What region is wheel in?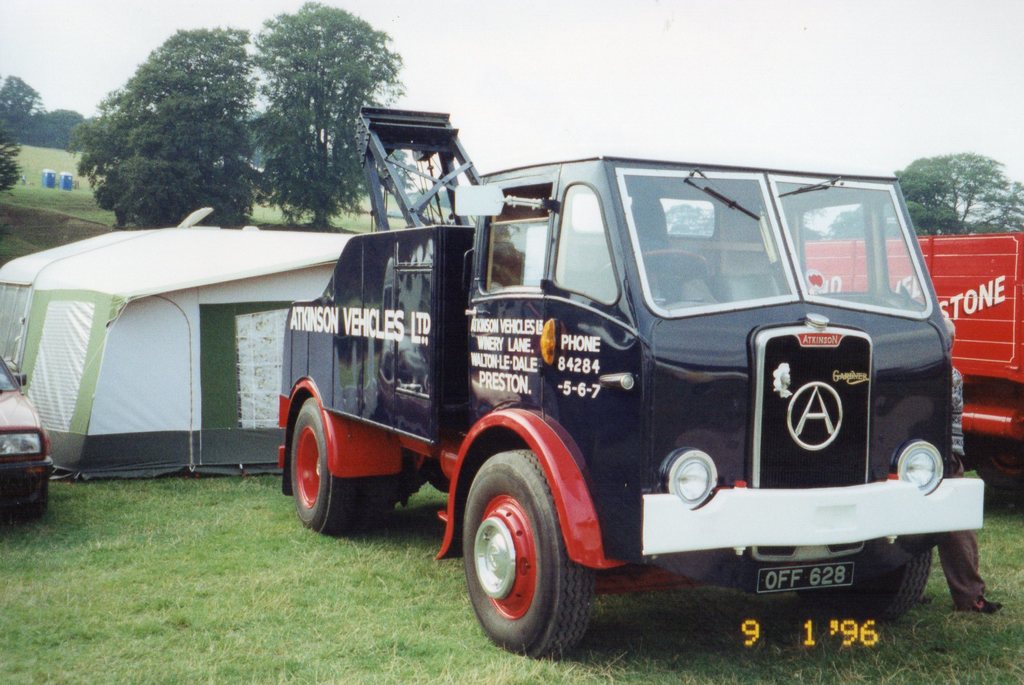
[x1=803, y1=547, x2=934, y2=619].
